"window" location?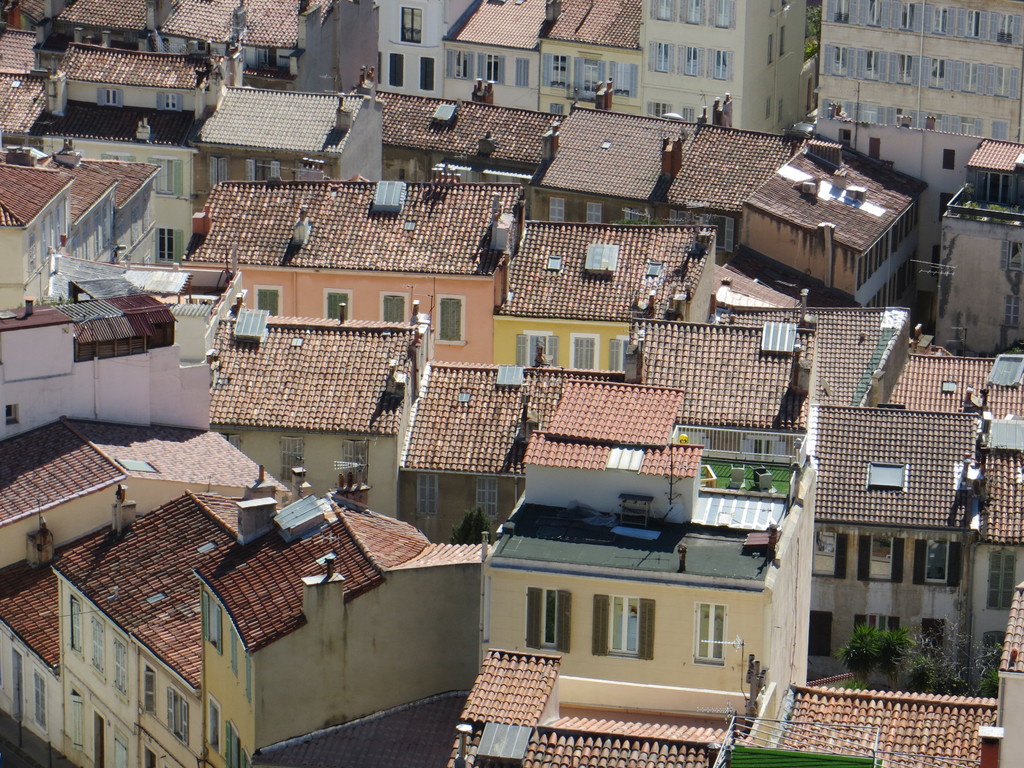
l=648, t=1, r=678, b=22
